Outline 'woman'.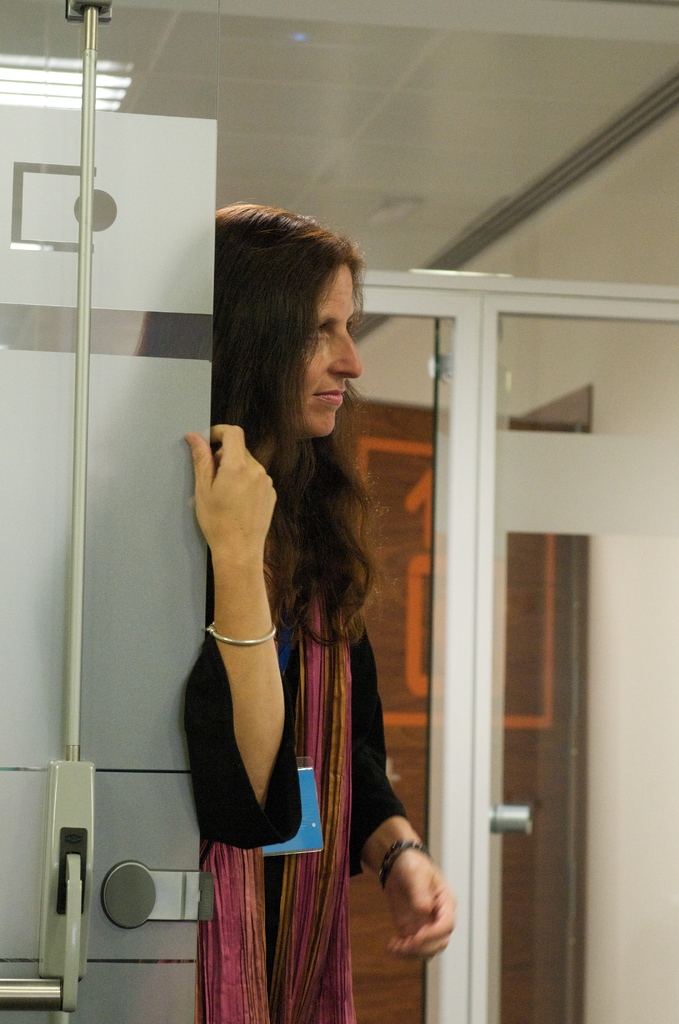
Outline: crop(158, 180, 416, 1022).
